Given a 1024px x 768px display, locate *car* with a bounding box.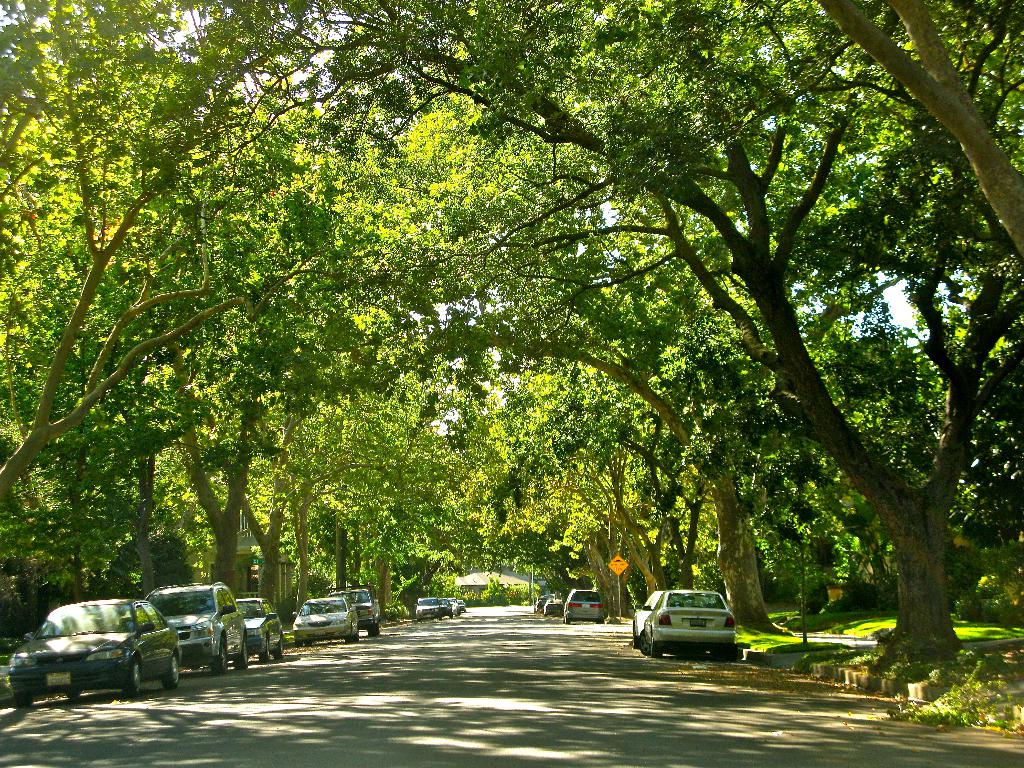
Located: [630,586,664,644].
